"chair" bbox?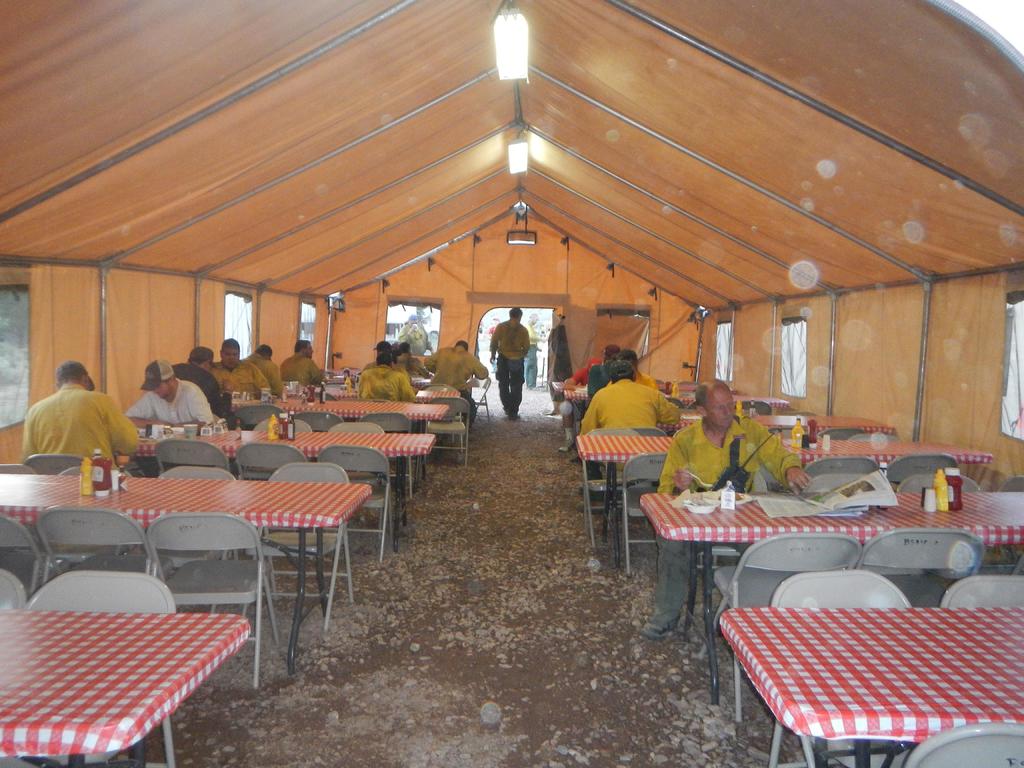
bbox=(937, 576, 1023, 617)
